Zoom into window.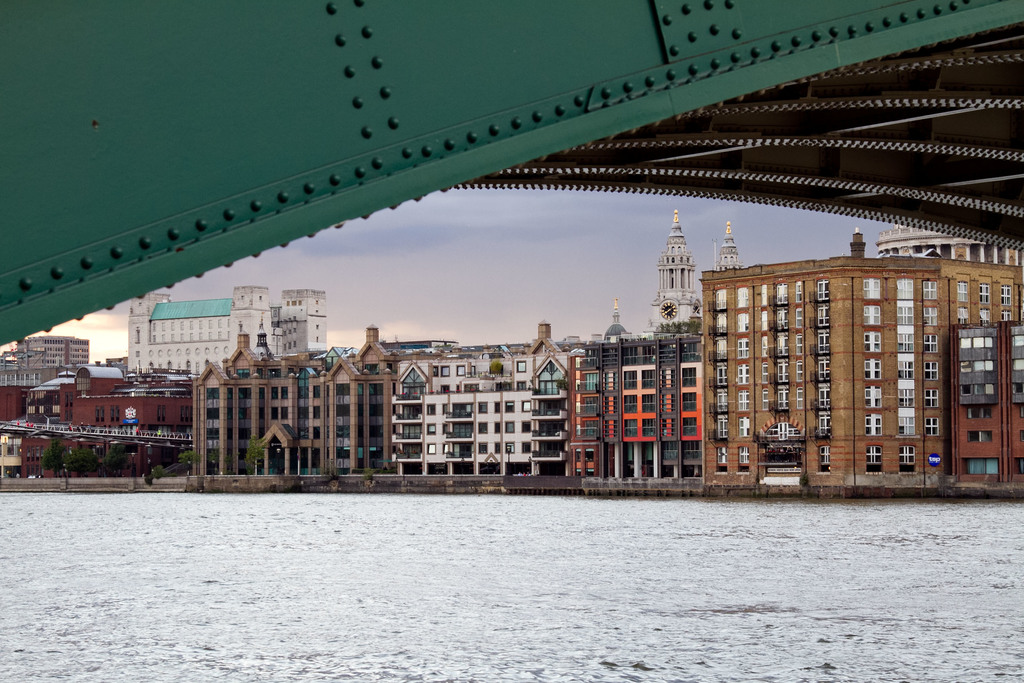
Zoom target: (813, 383, 829, 413).
